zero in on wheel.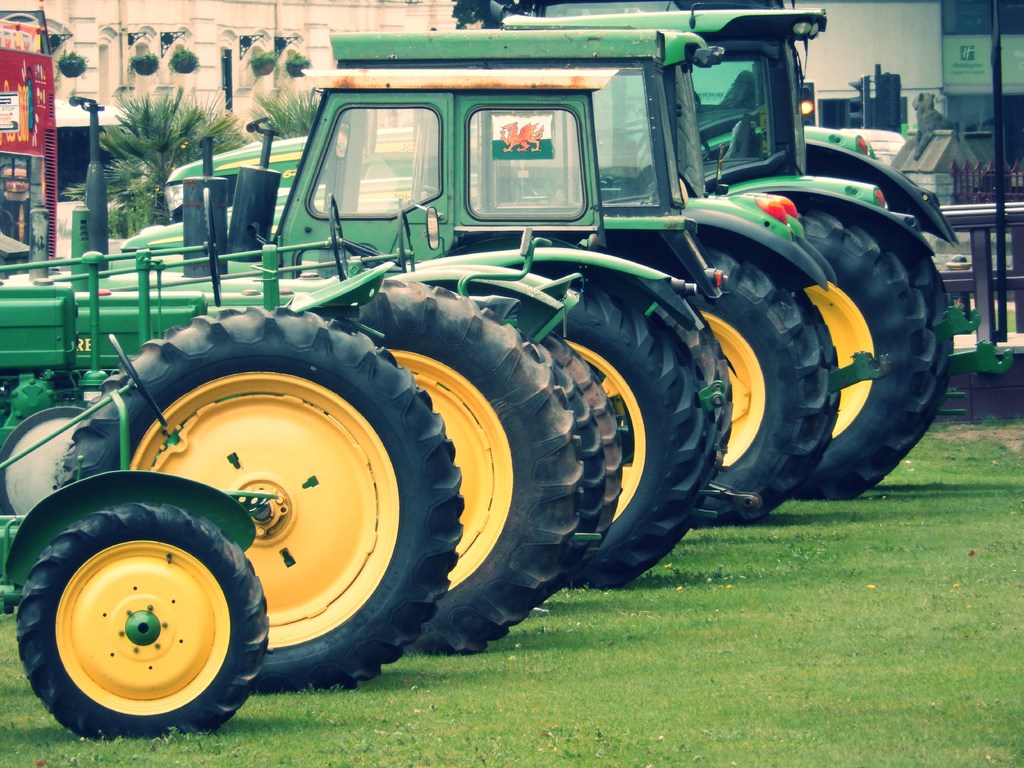
Zeroed in: (left=649, top=295, right=735, bottom=463).
